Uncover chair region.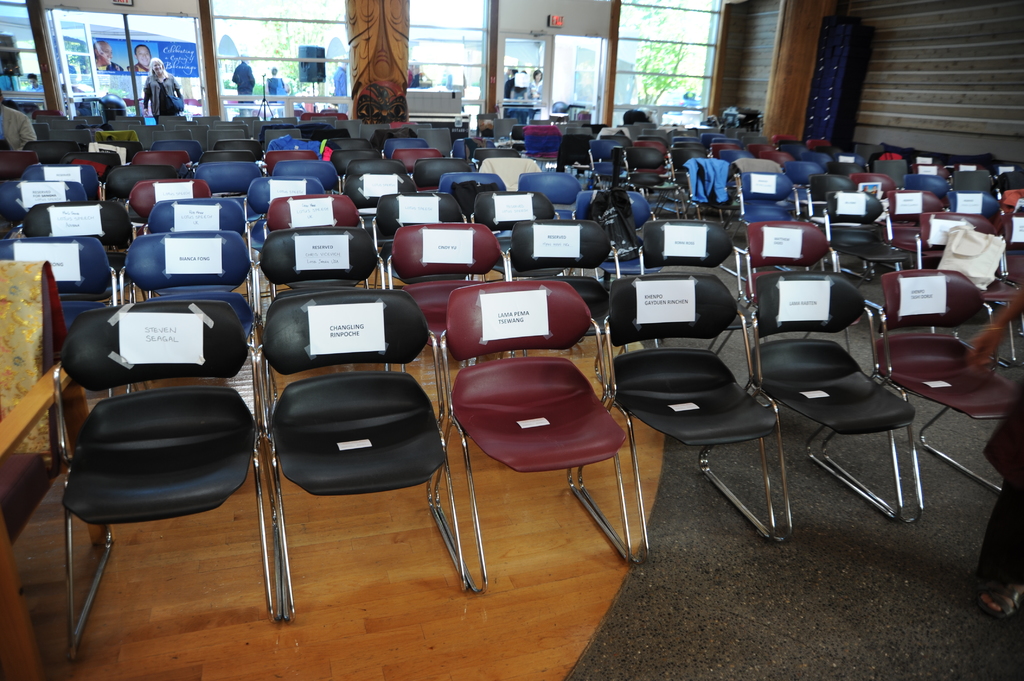
Uncovered: 588:135:632:193.
